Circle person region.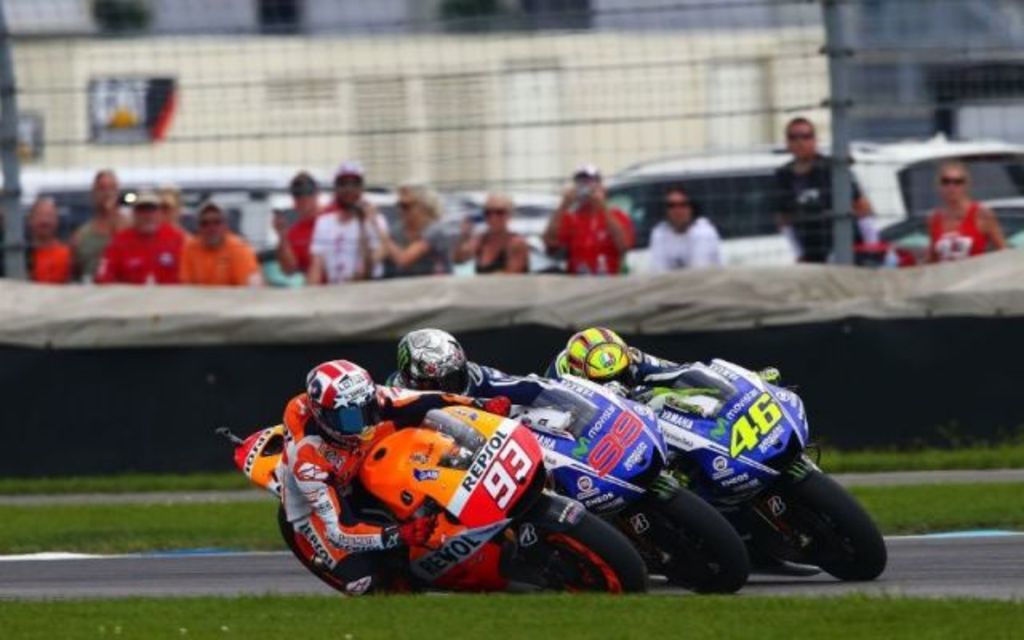
Region: bbox=(378, 325, 574, 403).
